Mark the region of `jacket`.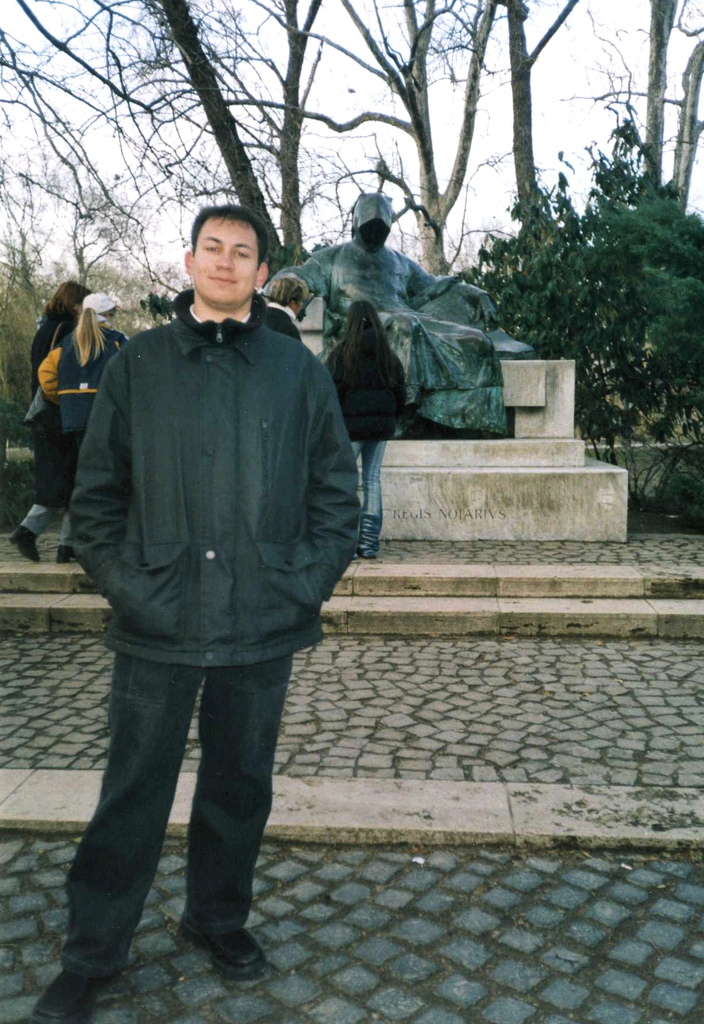
Region: (56, 321, 122, 435).
